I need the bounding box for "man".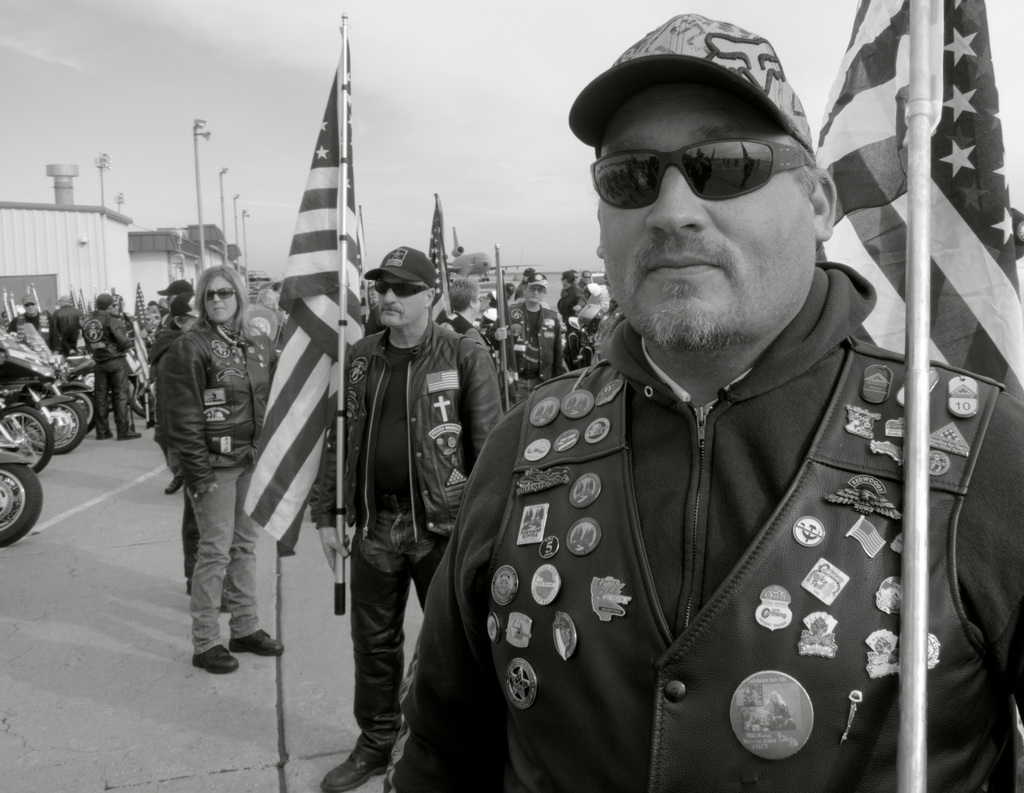
Here it is: pyautogui.locateOnScreen(489, 274, 571, 402).
